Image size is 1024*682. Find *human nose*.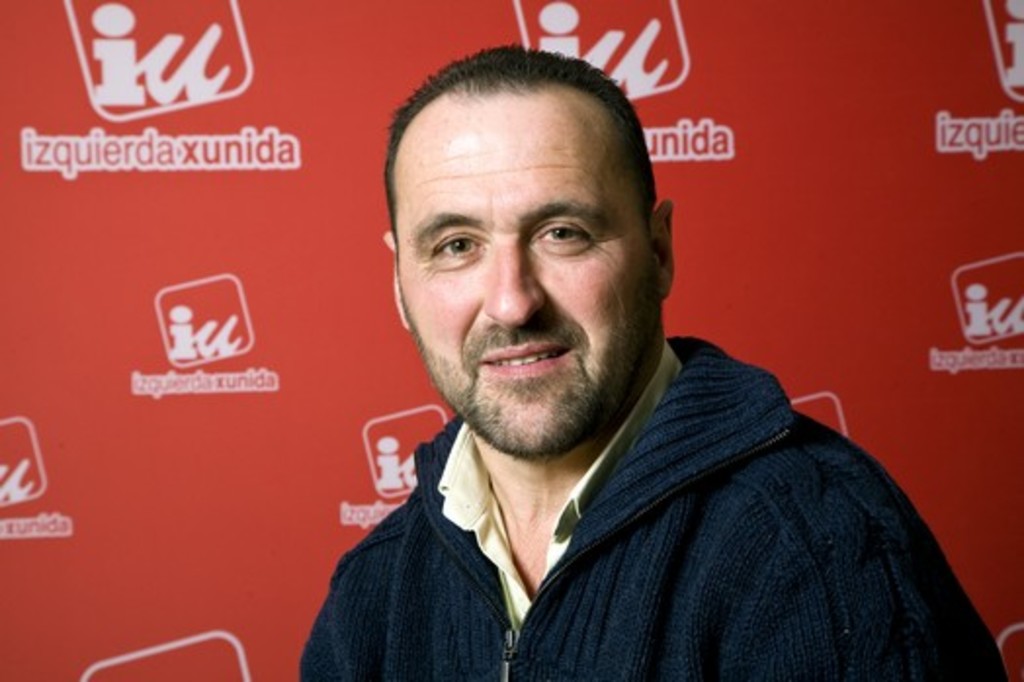
485 234 545 328.
